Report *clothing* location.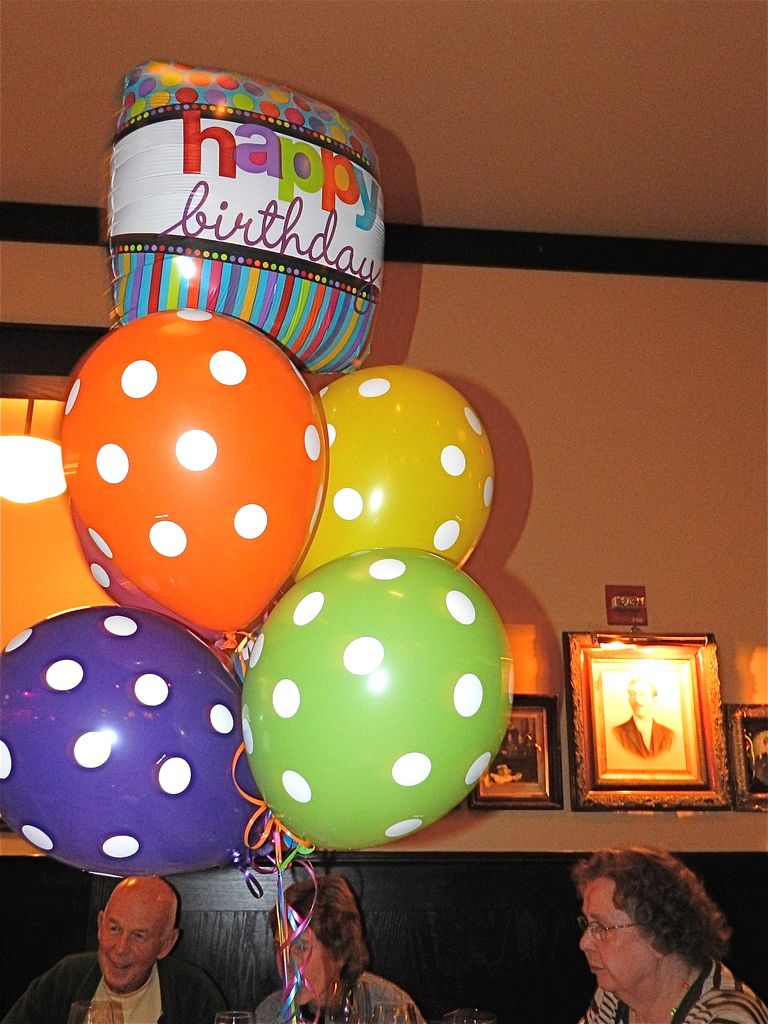
Report: (3,953,222,1023).
